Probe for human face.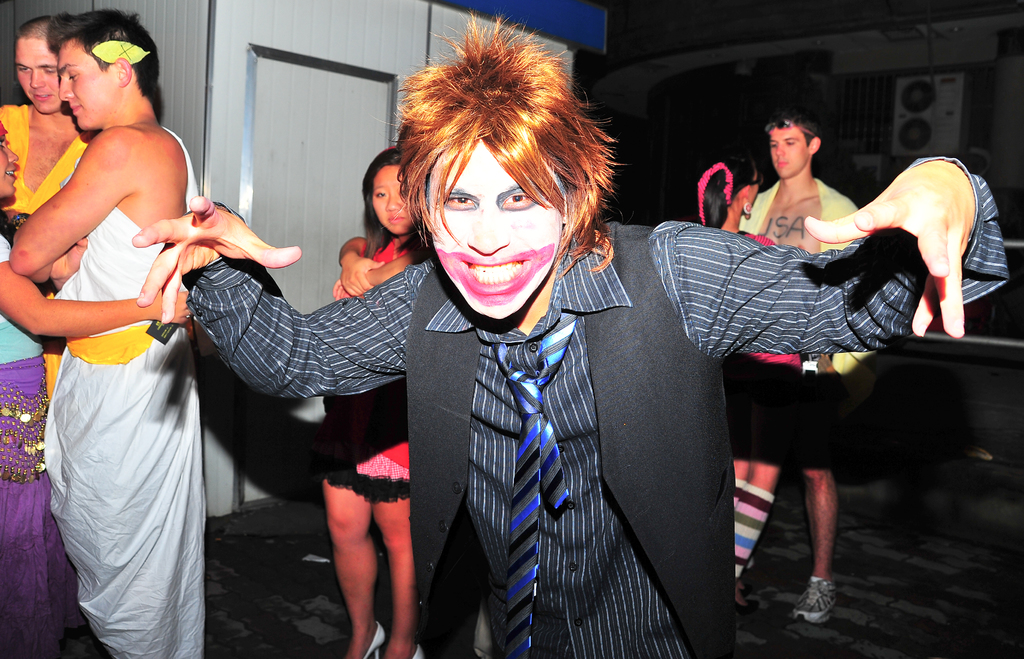
Probe result: [429, 141, 563, 320].
